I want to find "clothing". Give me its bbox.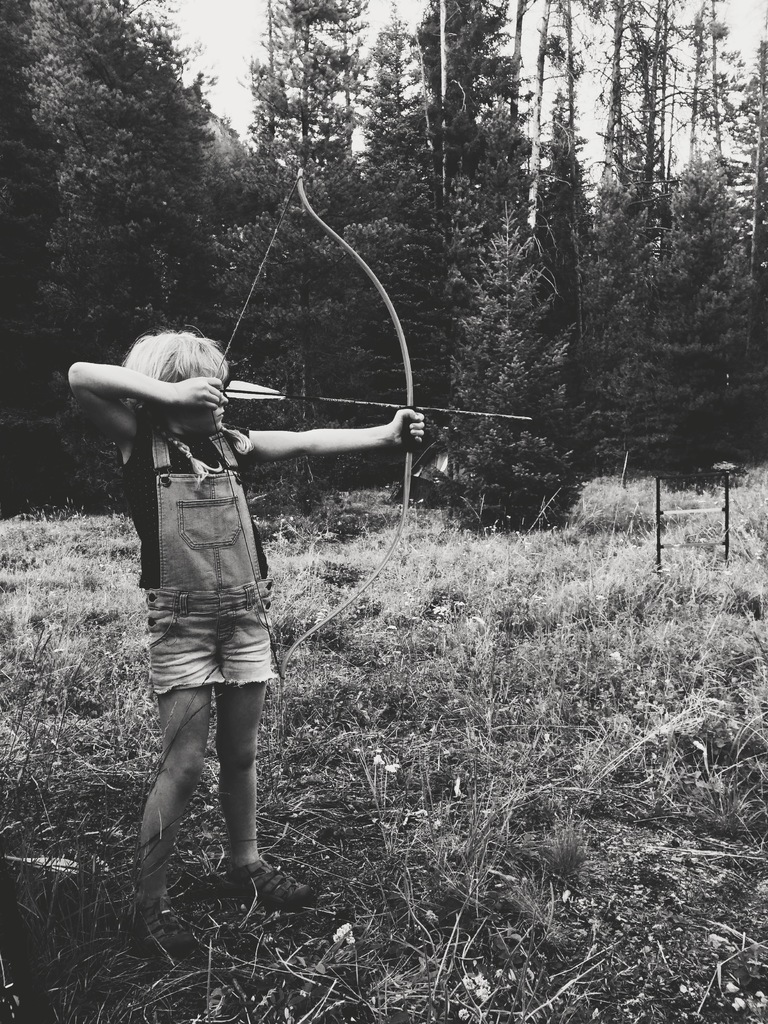
[131, 416, 293, 694].
